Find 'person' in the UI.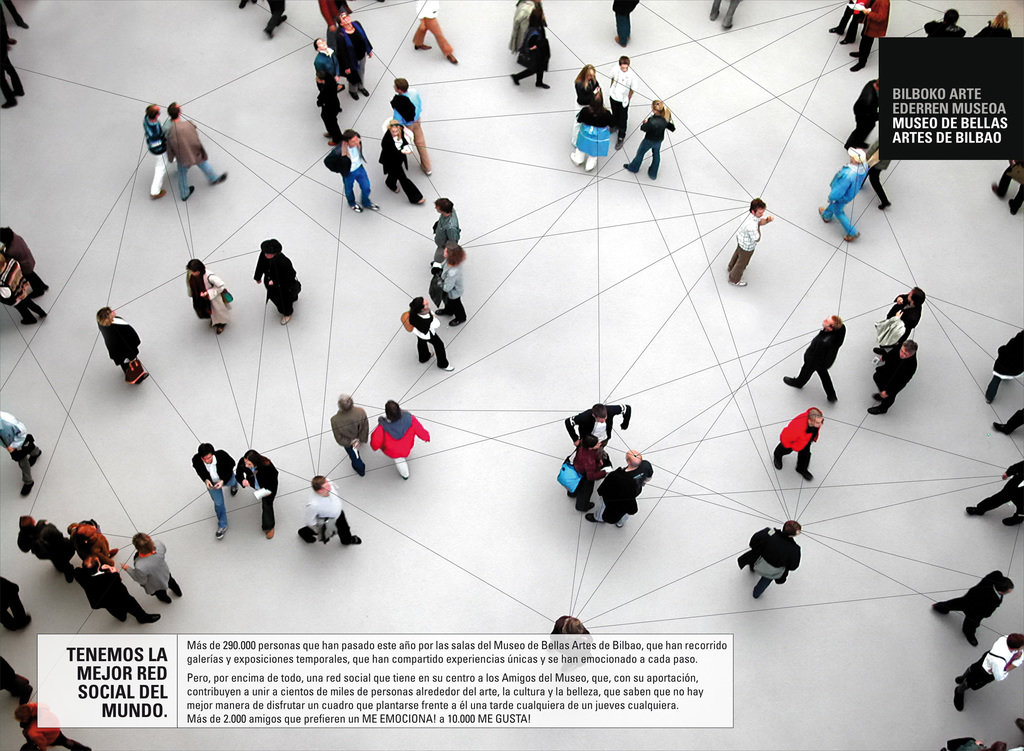
UI element at (164,104,228,202).
